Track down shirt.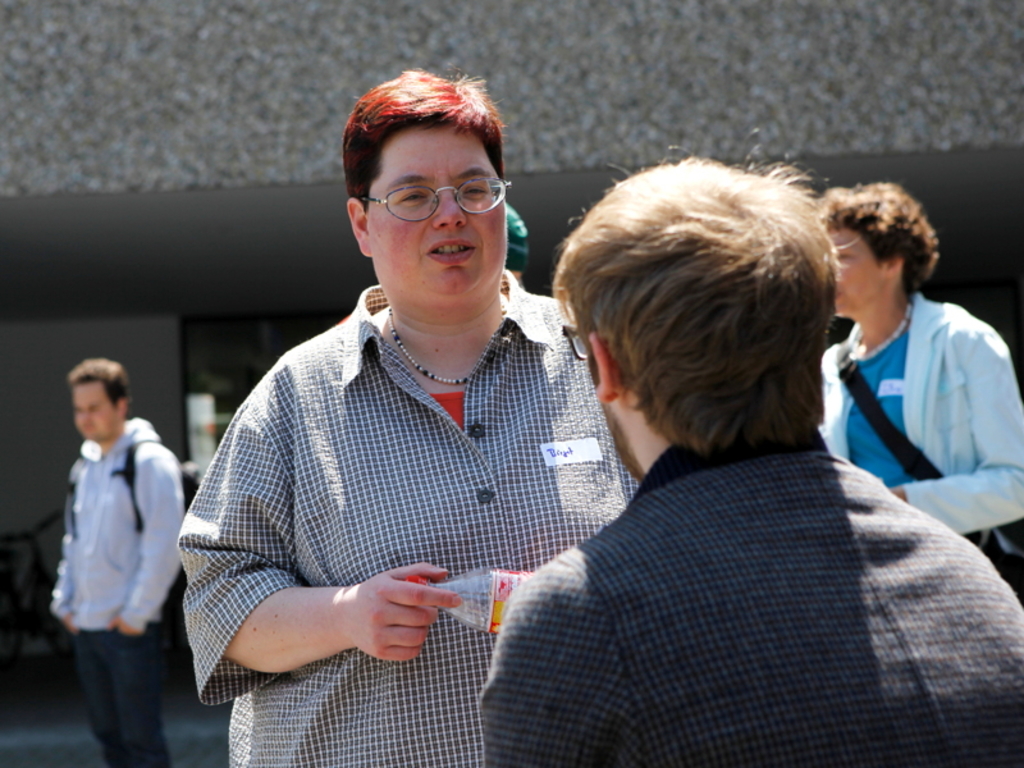
Tracked to [left=452, top=378, right=1002, bottom=756].
